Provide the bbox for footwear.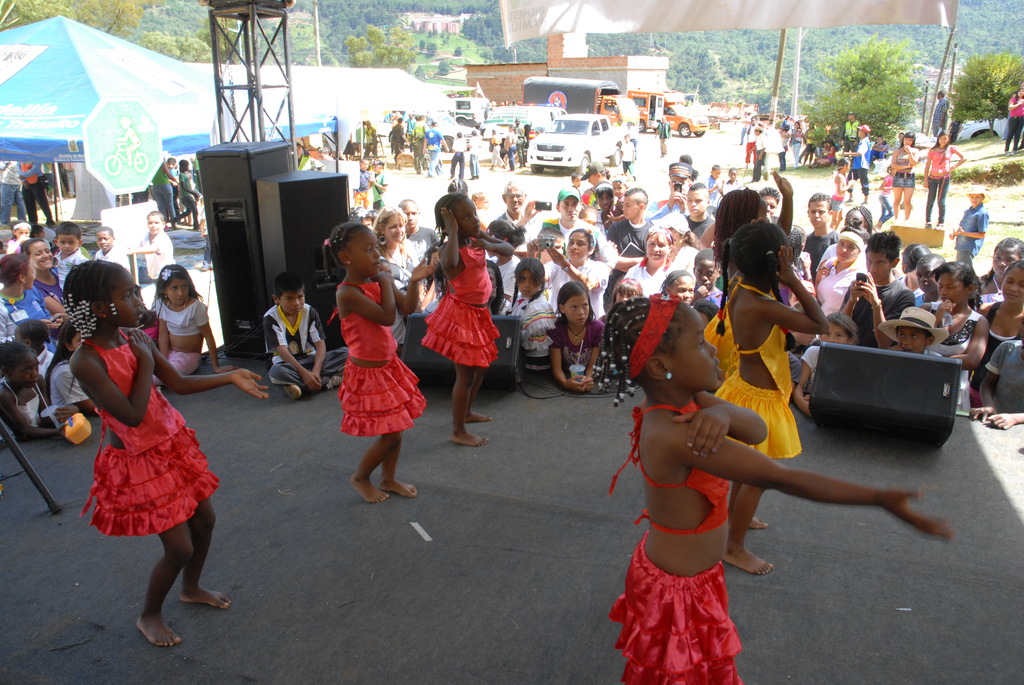
280:386:305:402.
